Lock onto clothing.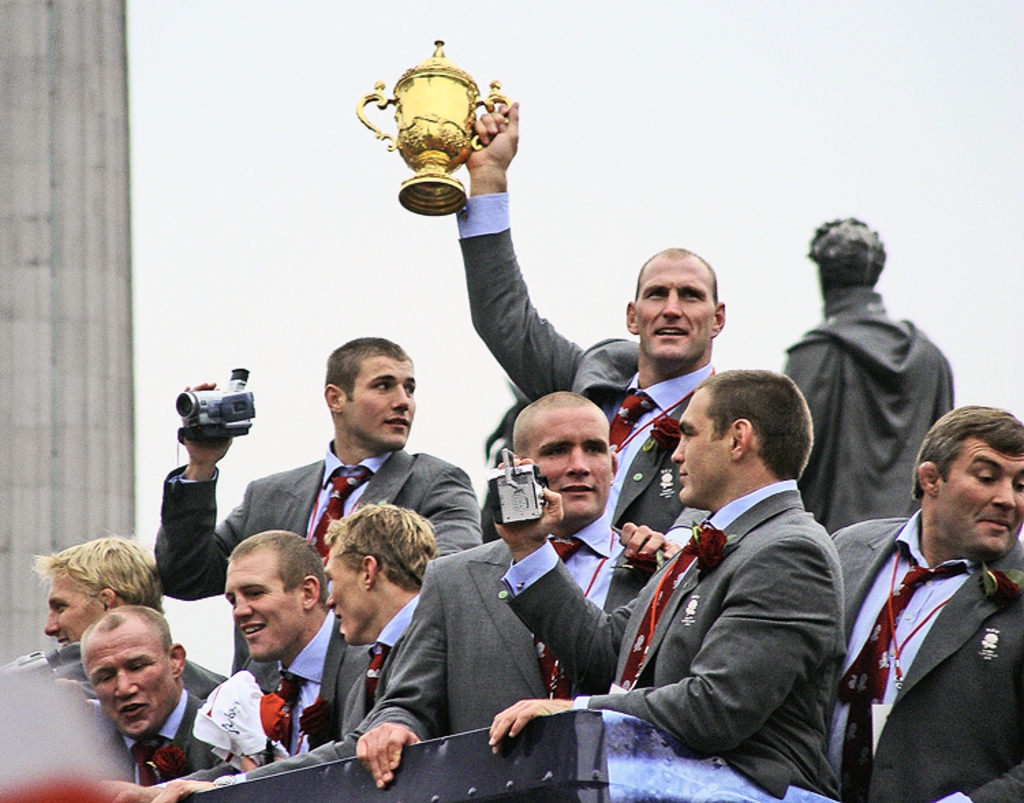
Locked: [x1=777, y1=279, x2=961, y2=533].
